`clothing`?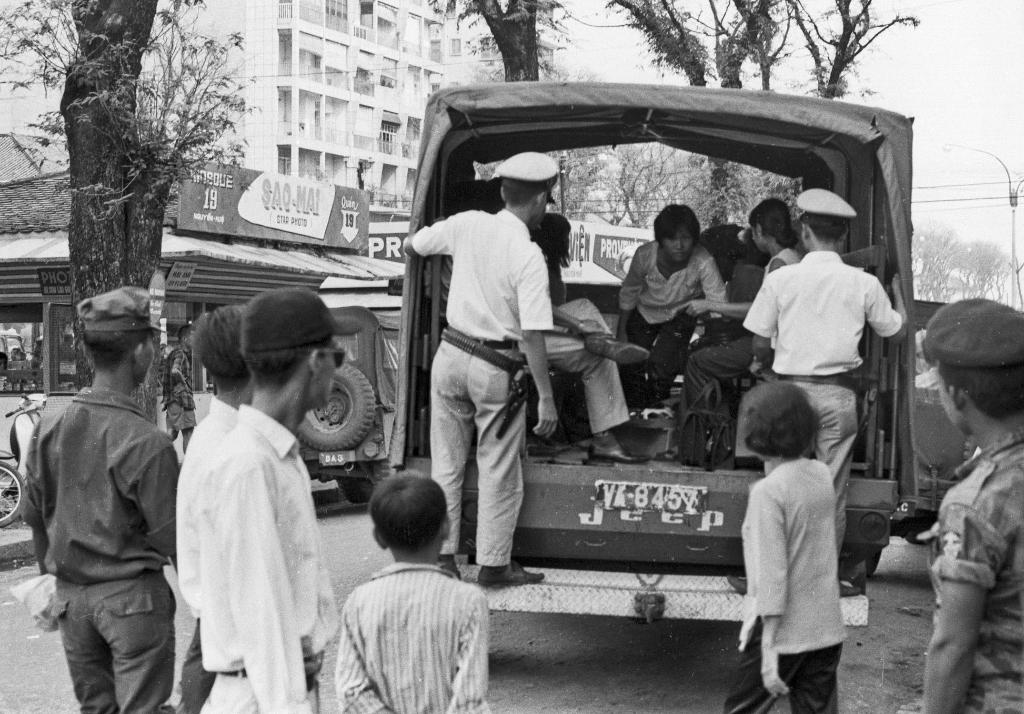
rect(21, 385, 182, 584)
